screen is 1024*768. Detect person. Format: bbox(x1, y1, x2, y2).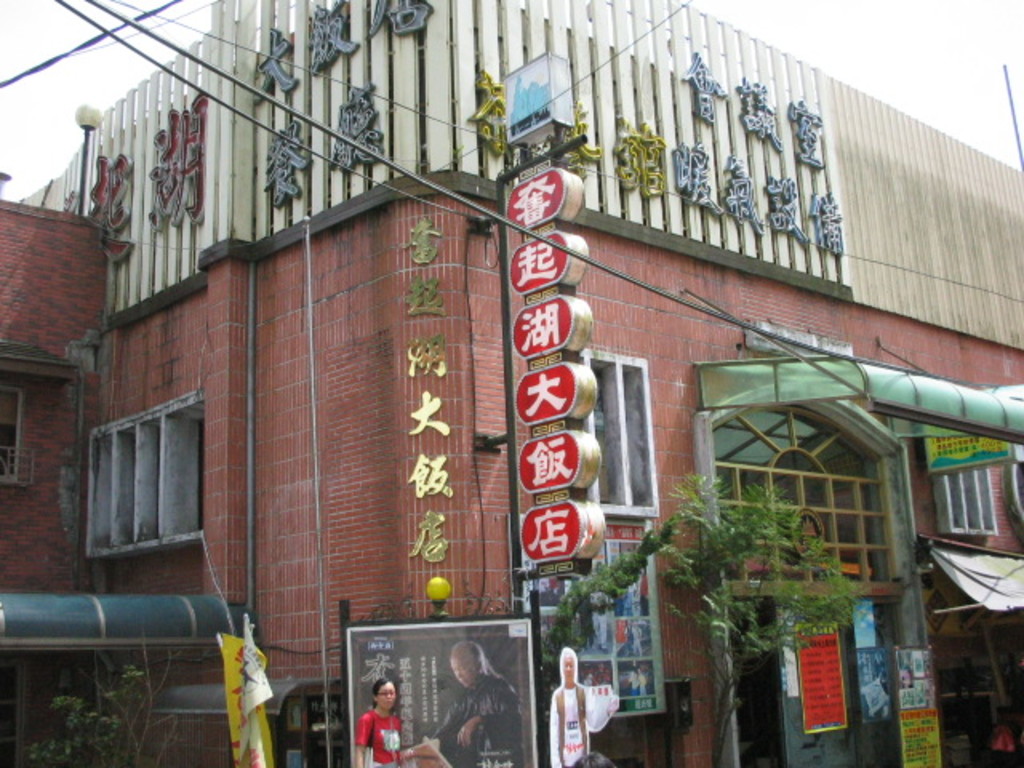
bbox(544, 650, 600, 754).
